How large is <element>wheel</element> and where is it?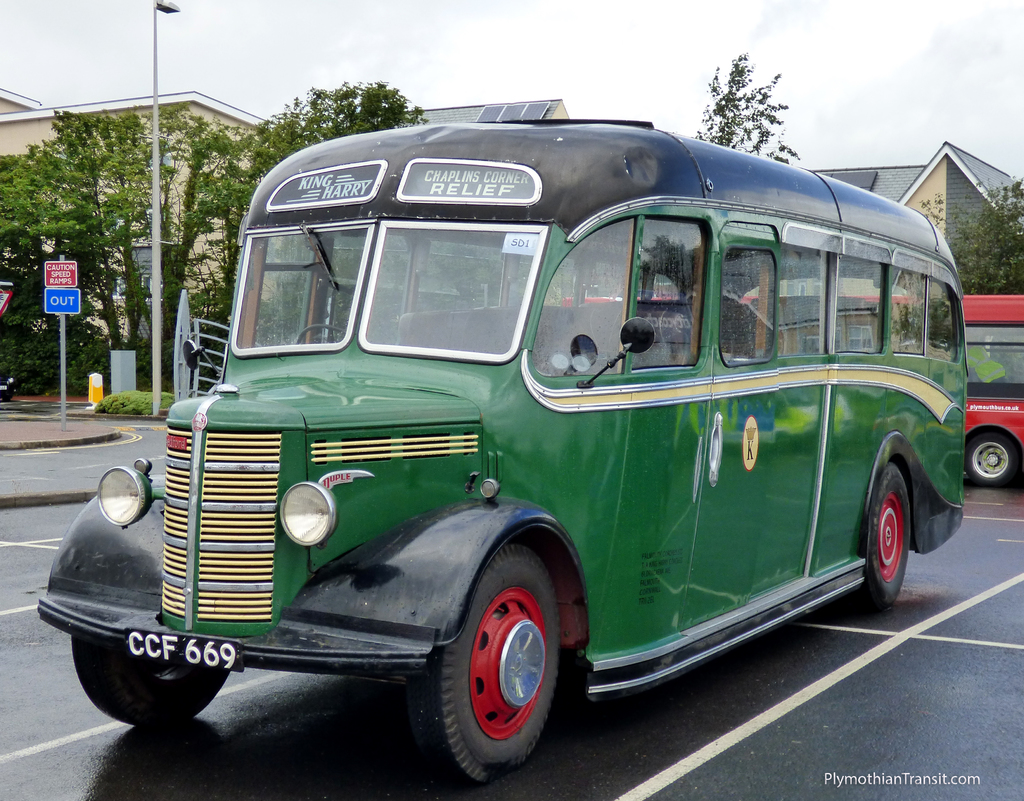
Bounding box: box=[70, 632, 243, 730].
